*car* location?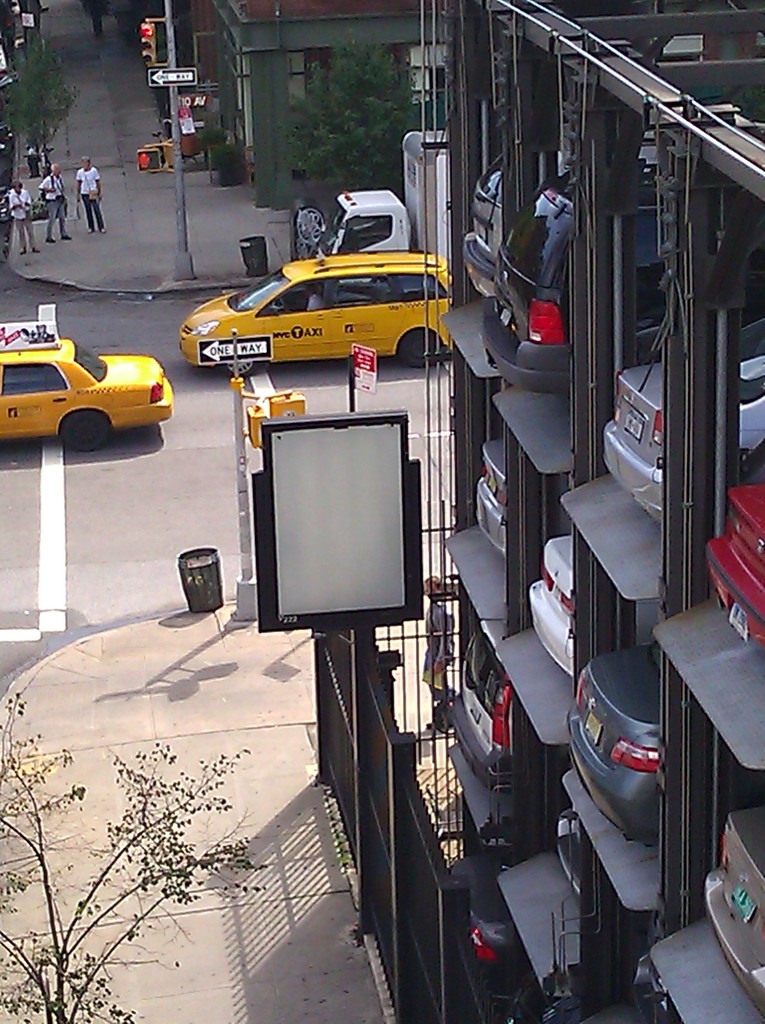
bbox=[0, 317, 179, 450]
